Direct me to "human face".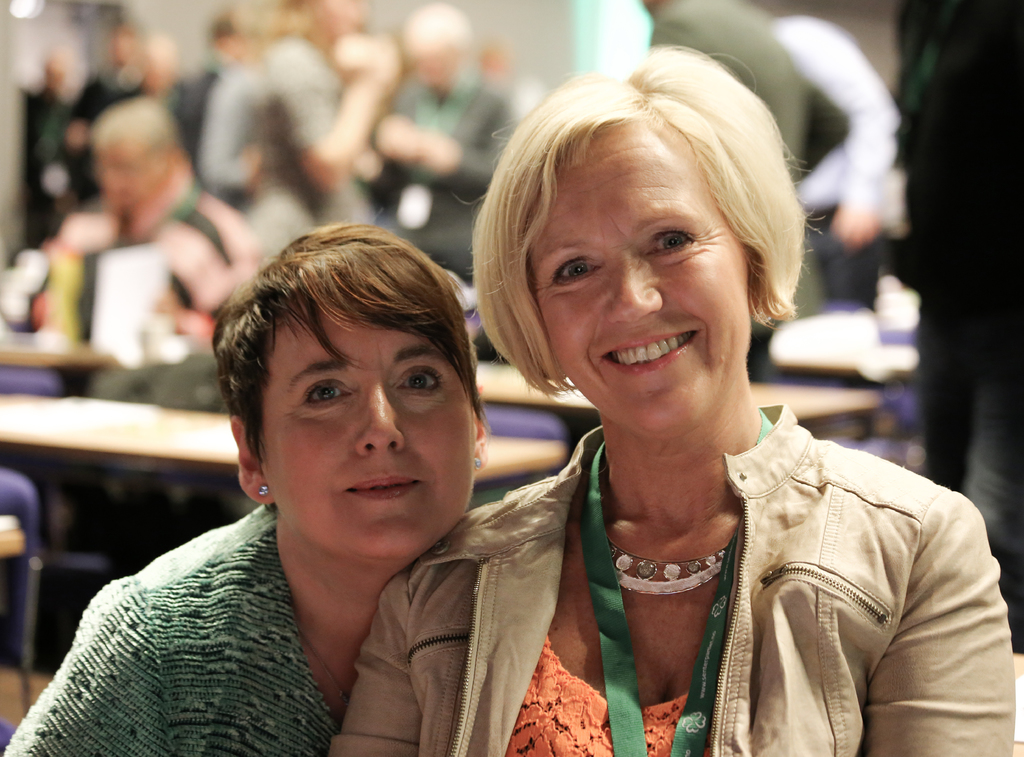
Direction: 531:127:745:438.
